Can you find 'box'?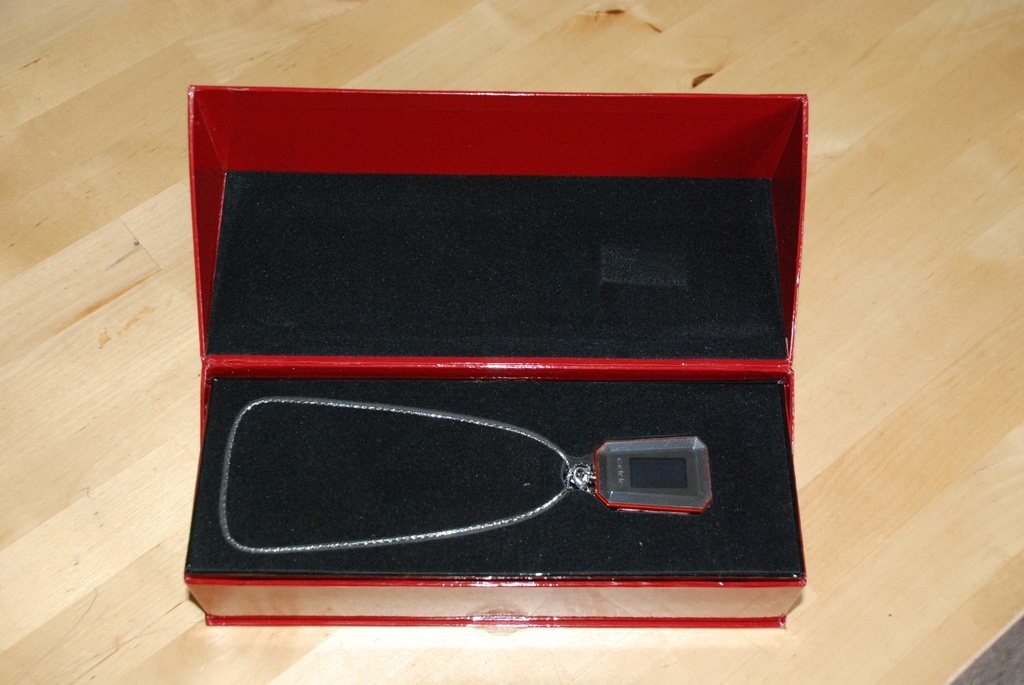
Yes, bounding box: 166/126/833/638.
